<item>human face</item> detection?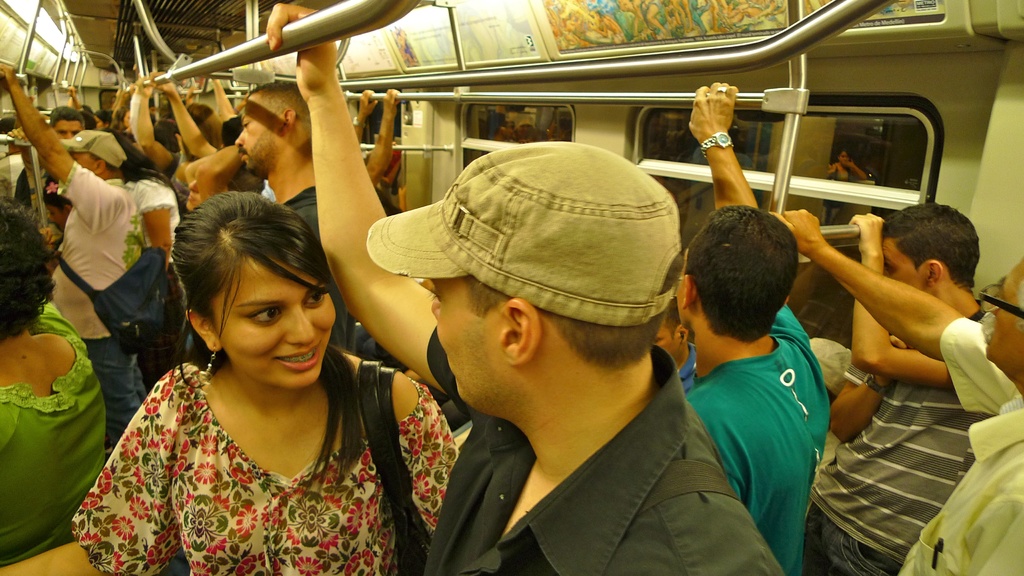
212/250/335/388
